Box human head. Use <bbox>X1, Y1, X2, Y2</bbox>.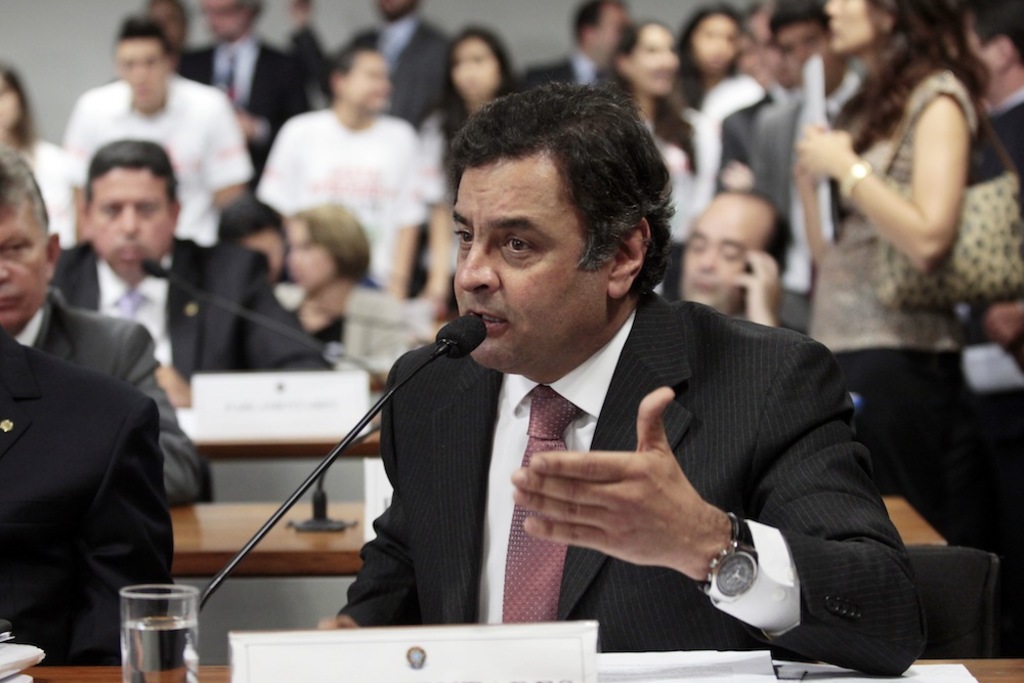
<bbox>200, 0, 257, 43</bbox>.
